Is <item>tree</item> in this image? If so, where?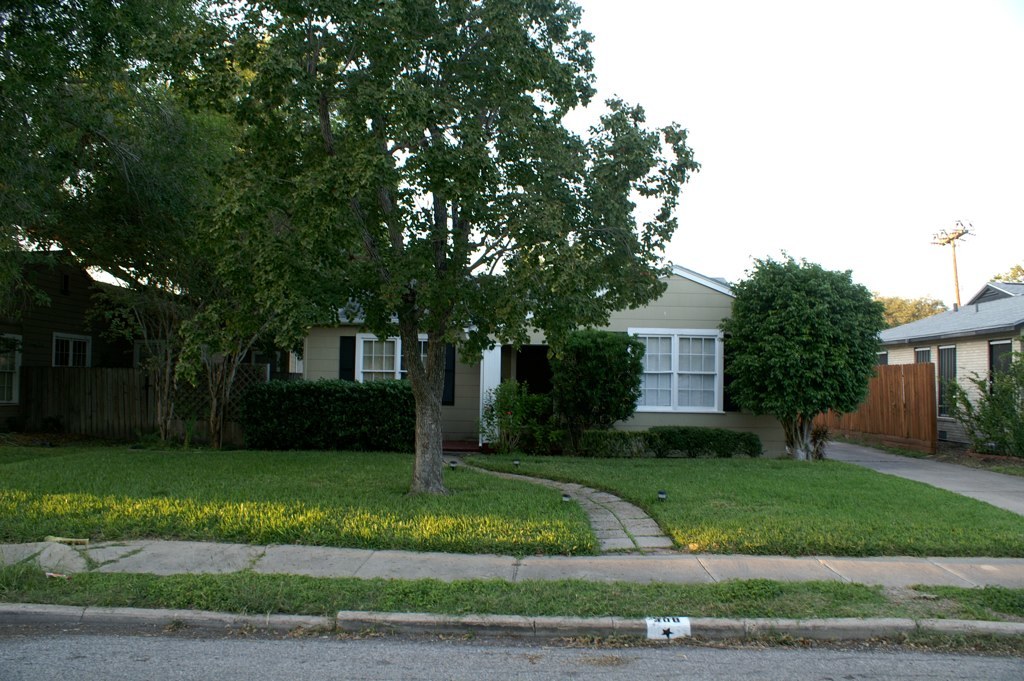
Yes, at <box>0,0,269,444</box>.
